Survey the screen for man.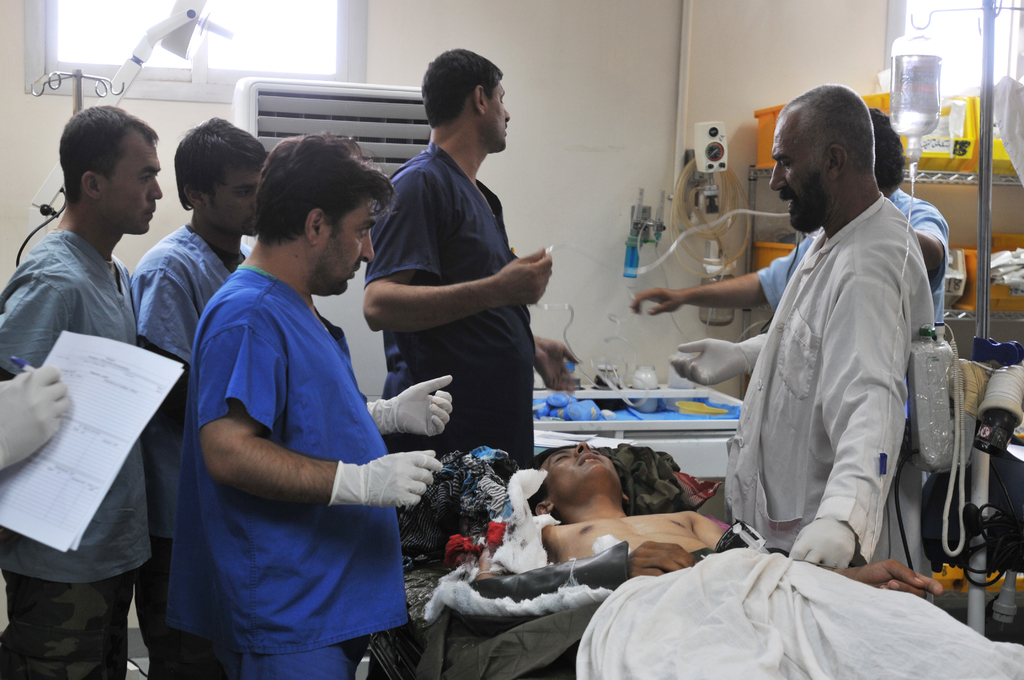
Survey found: <region>475, 443, 1023, 679</region>.
